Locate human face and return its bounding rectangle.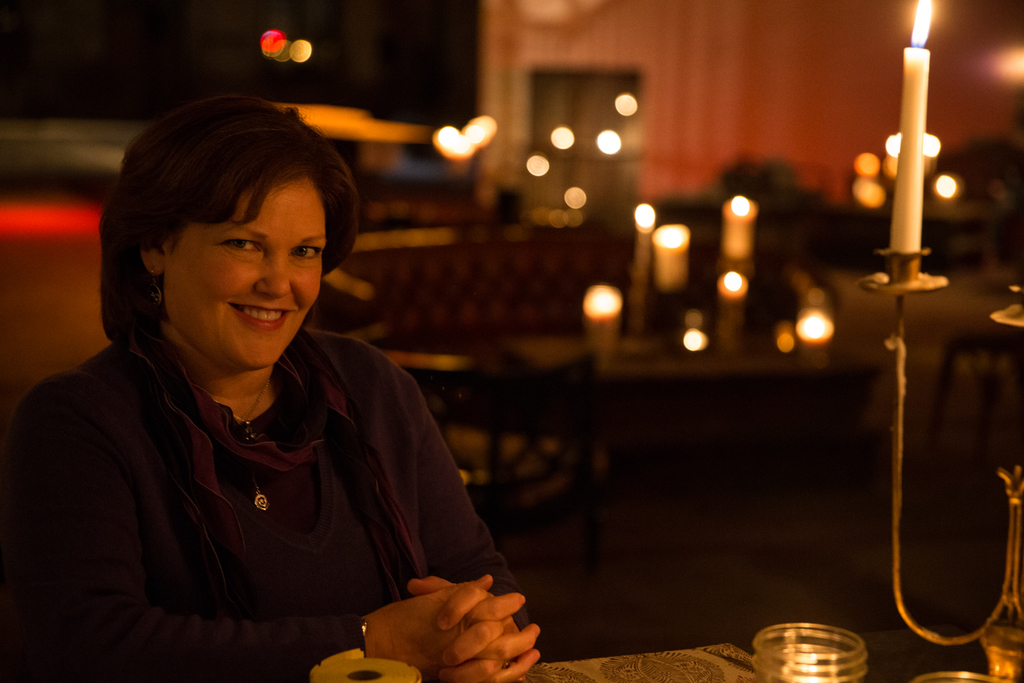
(left=164, top=176, right=330, bottom=370).
